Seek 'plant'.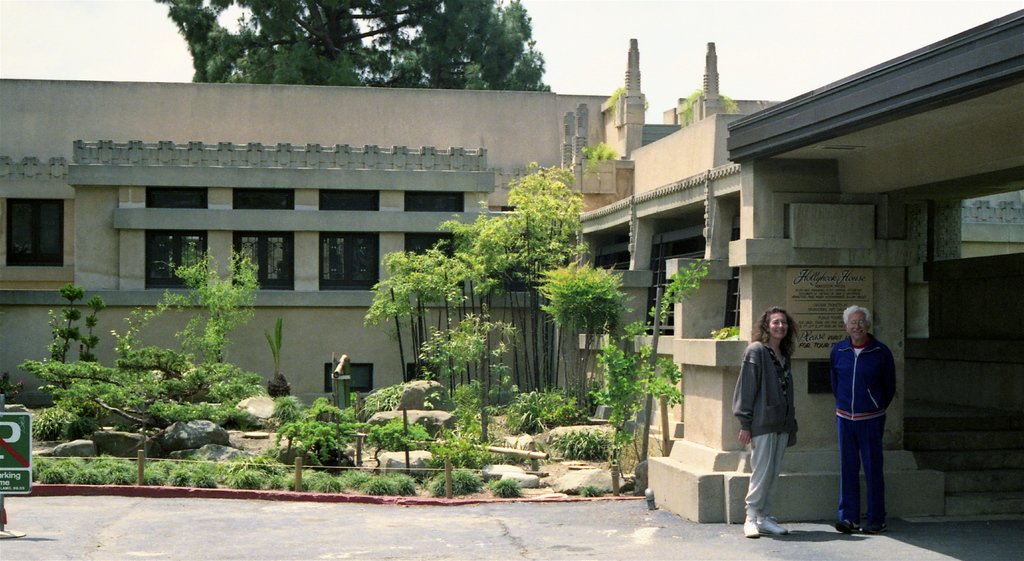
rect(369, 416, 424, 452).
